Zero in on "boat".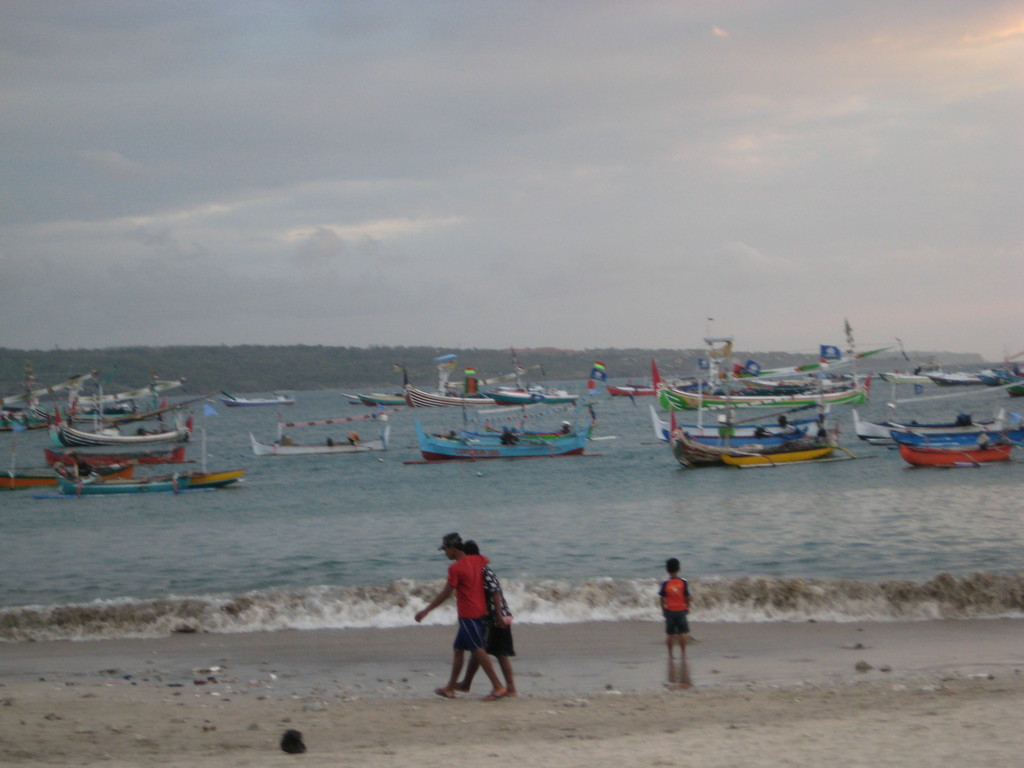
Zeroed in: (left=895, top=442, right=1013, bottom=466).
